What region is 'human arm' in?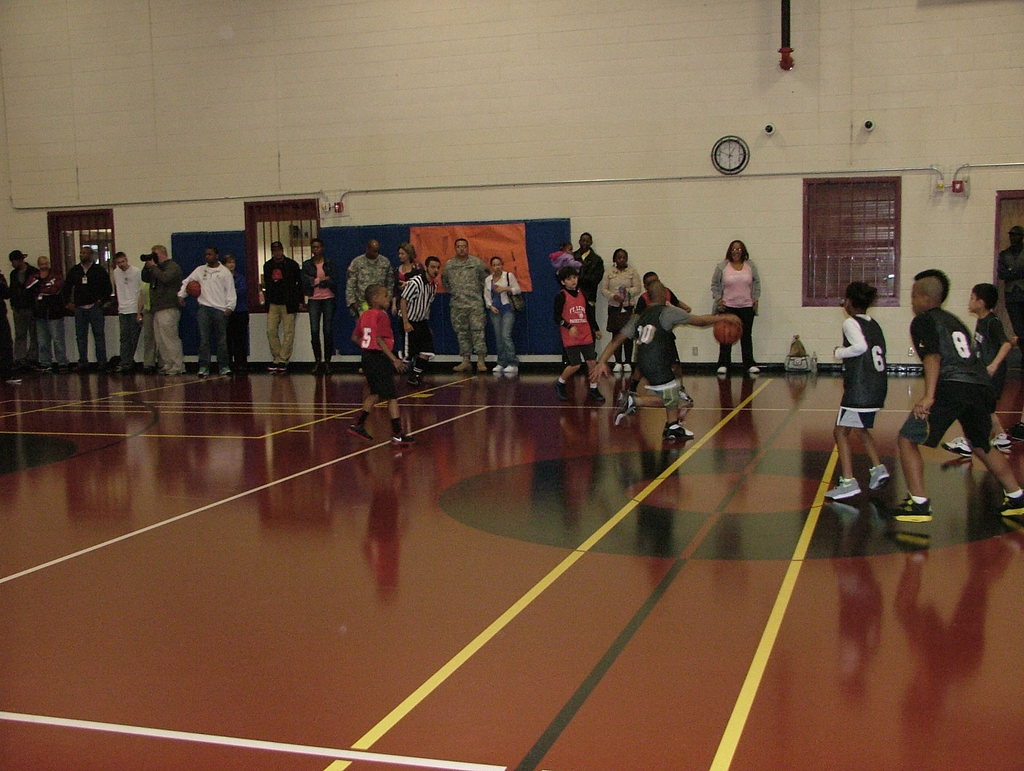
299:260:328:300.
